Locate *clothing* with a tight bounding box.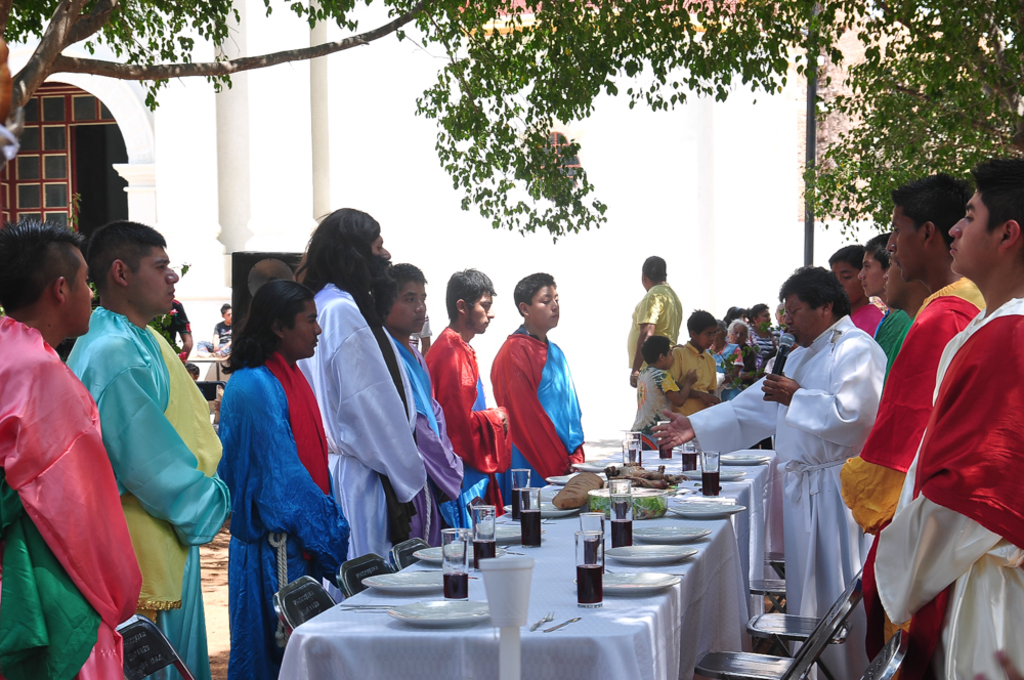
(498, 315, 594, 500).
